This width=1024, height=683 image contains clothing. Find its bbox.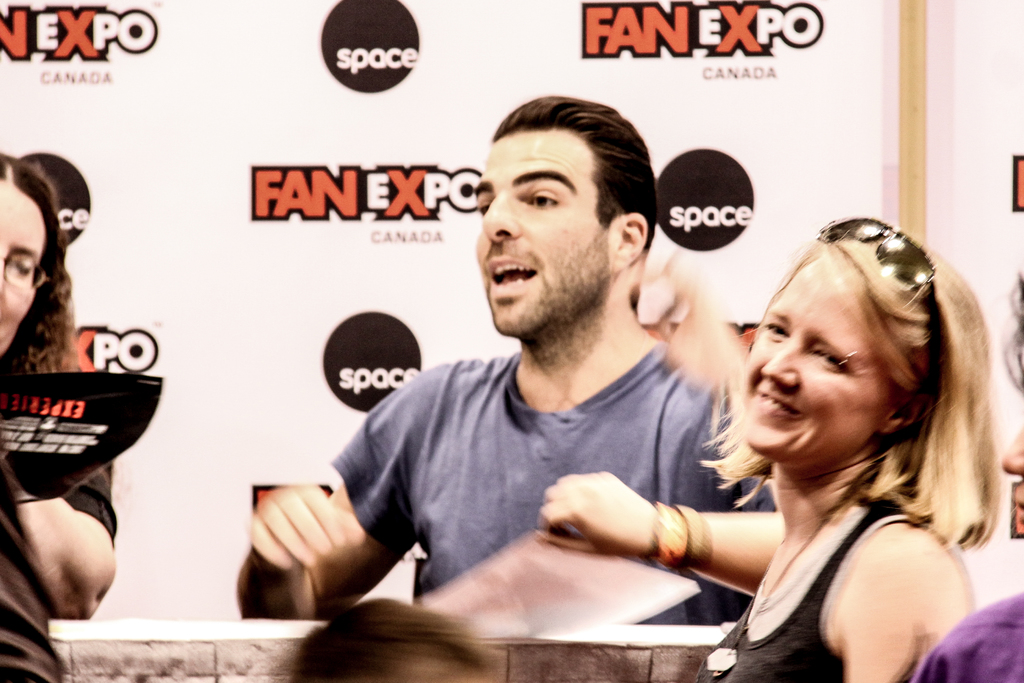
<bbox>335, 343, 770, 602</bbox>.
